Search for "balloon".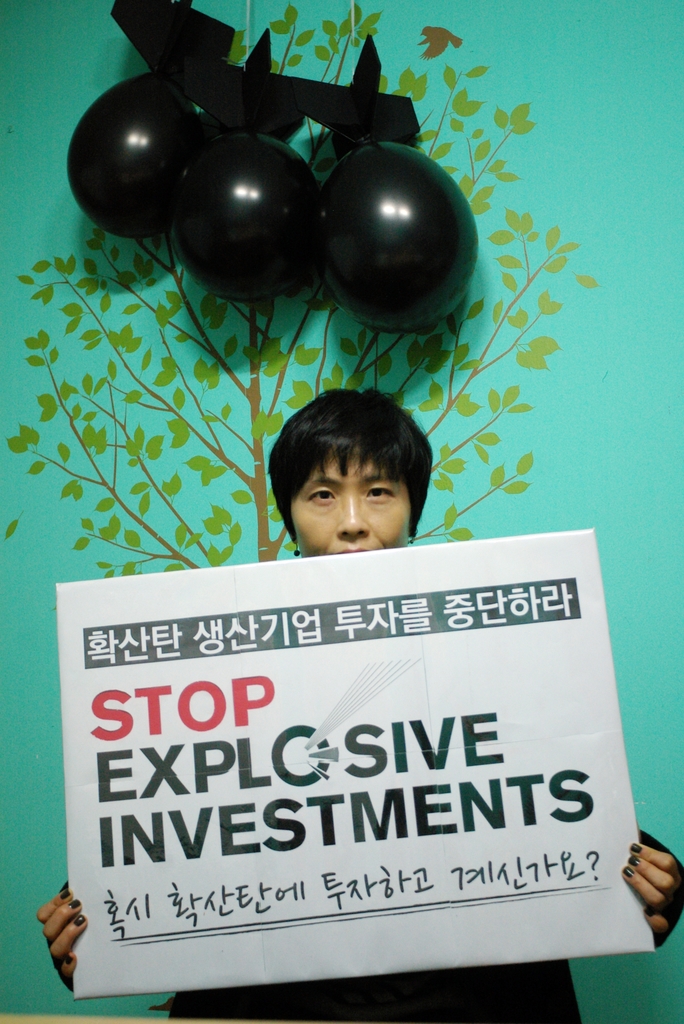
Found at <bbox>172, 118, 331, 301</bbox>.
